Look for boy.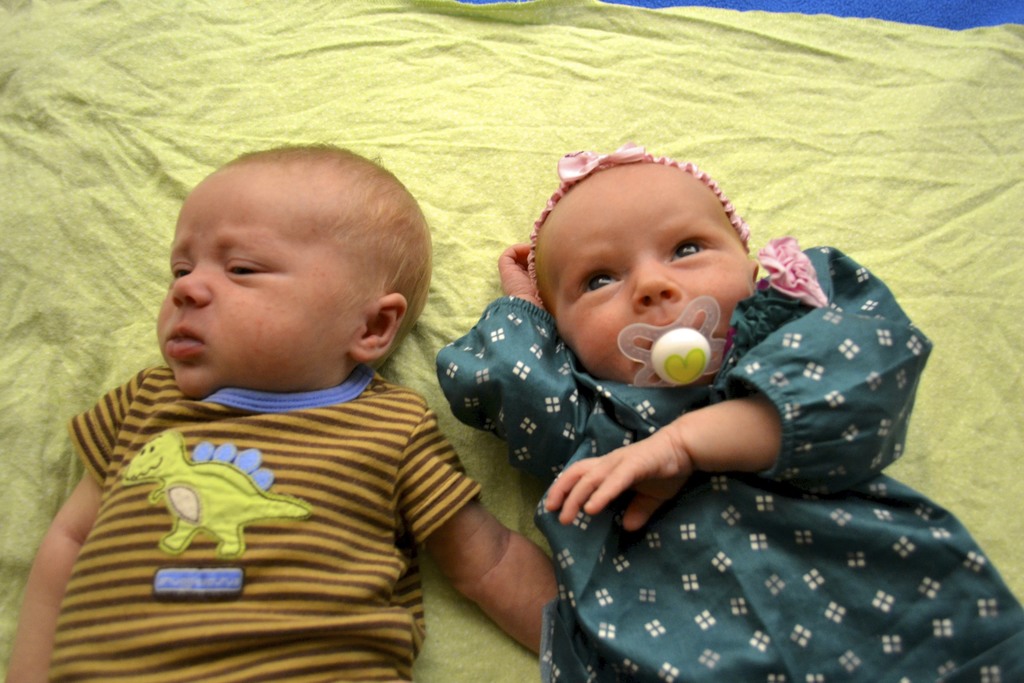
Found: box(30, 129, 536, 666).
